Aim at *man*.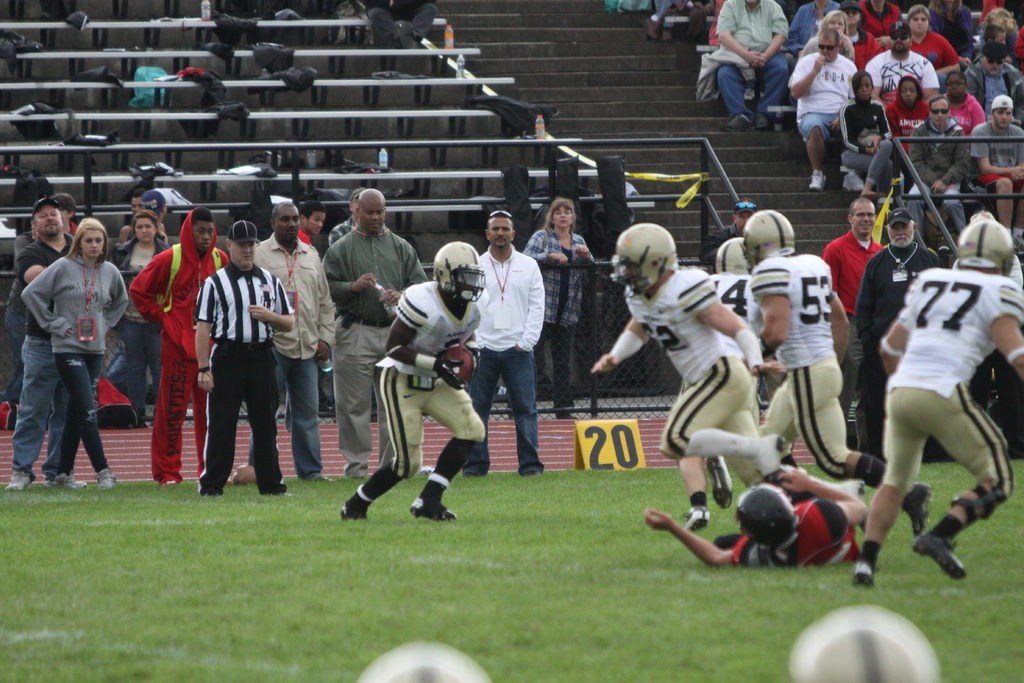
Aimed at (x1=694, y1=231, x2=763, y2=500).
